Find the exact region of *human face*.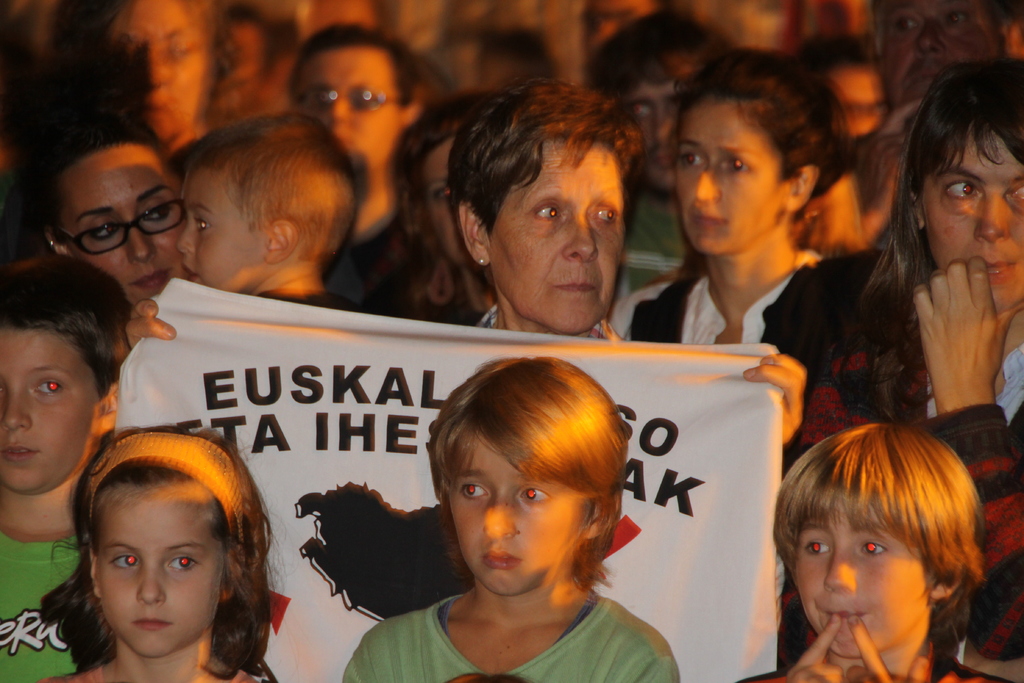
Exact region: l=674, t=98, r=790, b=256.
